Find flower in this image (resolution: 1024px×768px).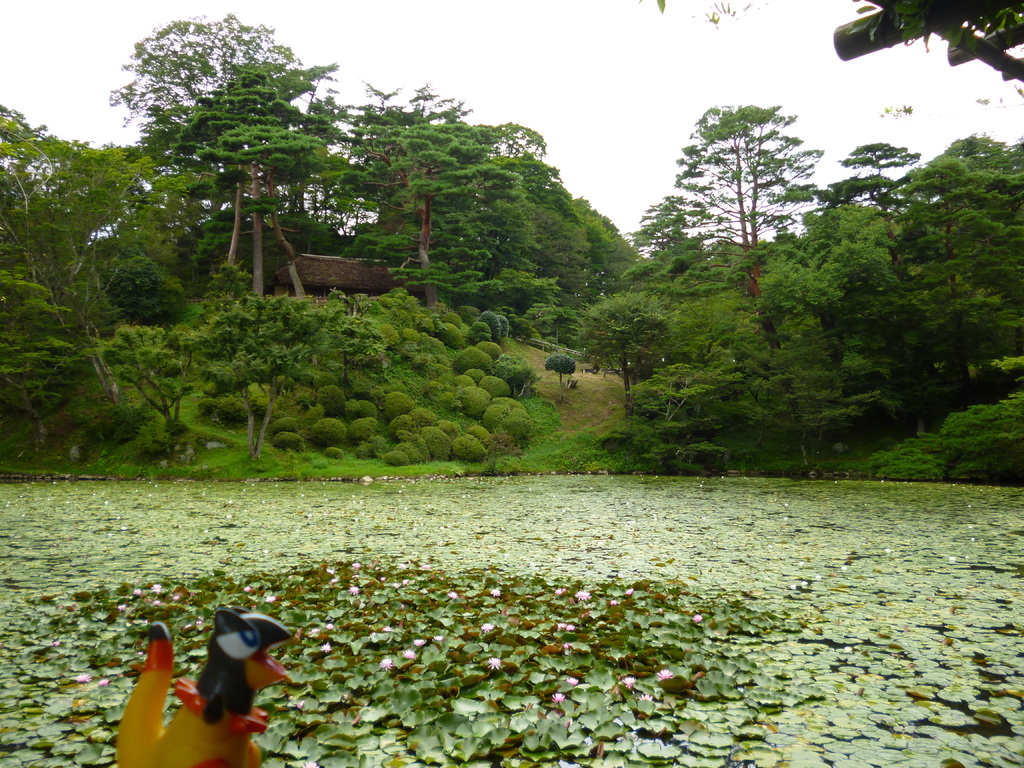
(118, 604, 124, 609).
